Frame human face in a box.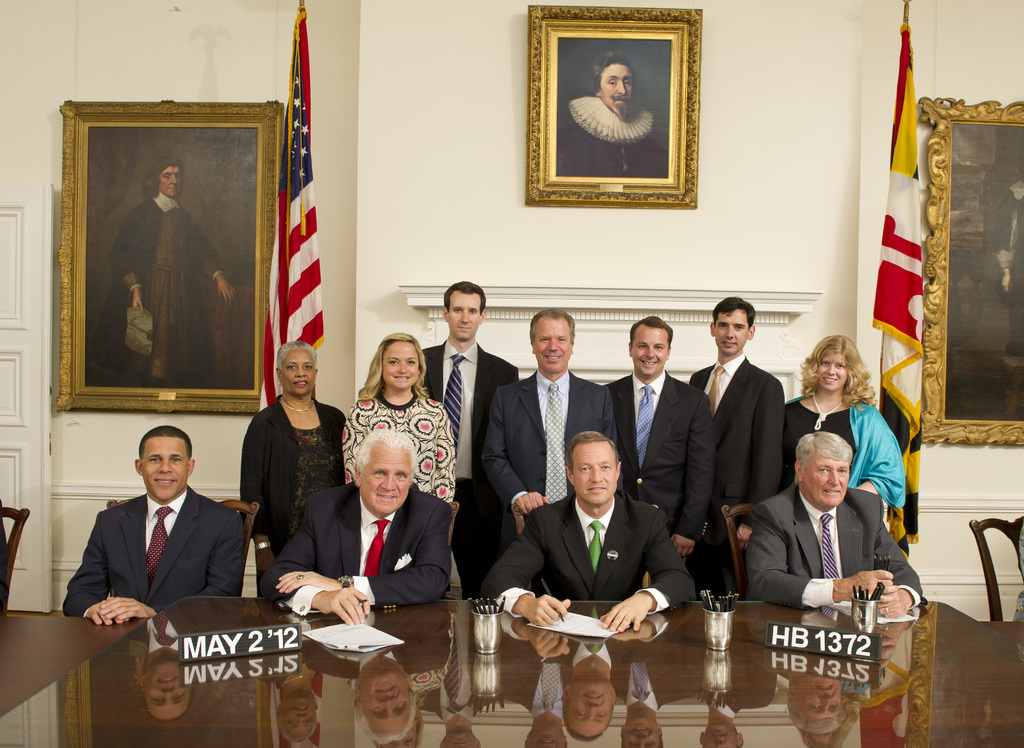
573/442/619/504.
